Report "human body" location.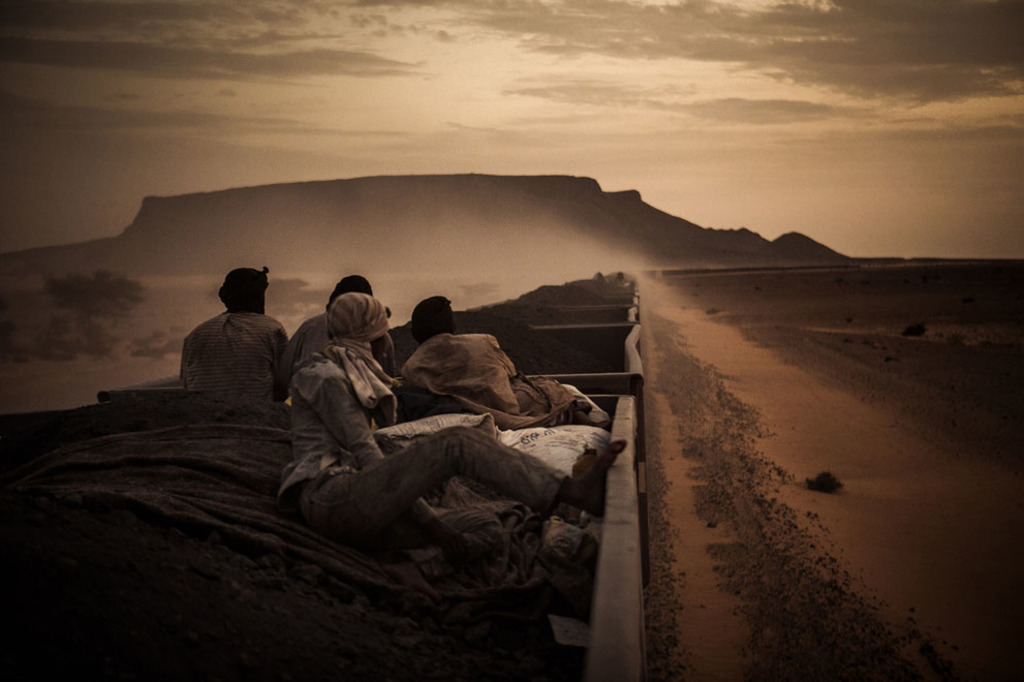
Report: region(289, 274, 395, 384).
